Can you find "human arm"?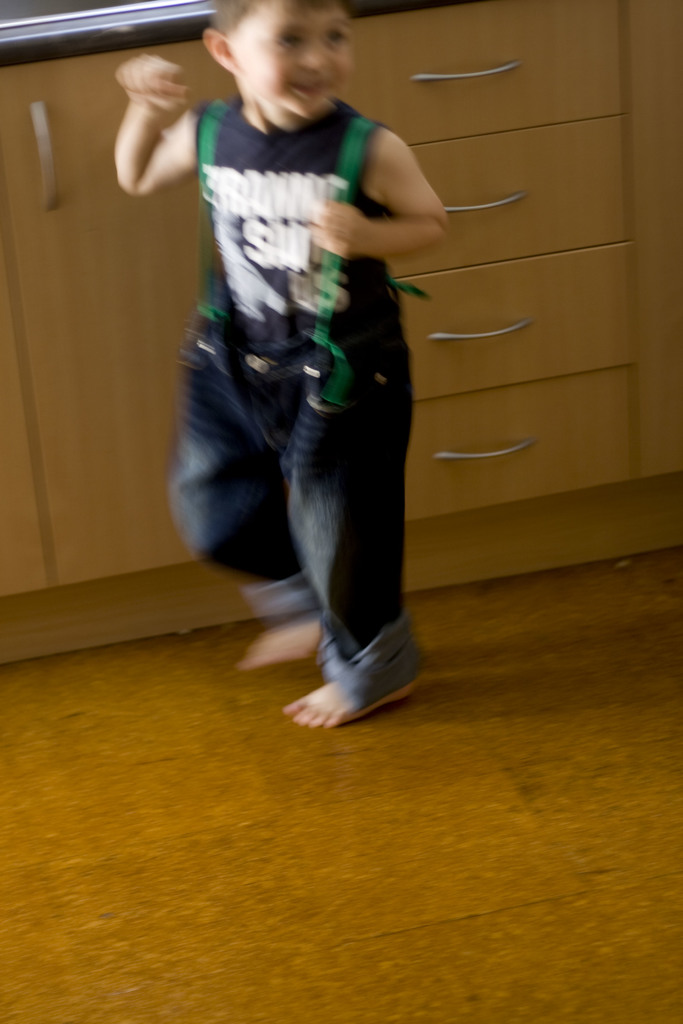
Yes, bounding box: select_region(103, 26, 223, 221).
